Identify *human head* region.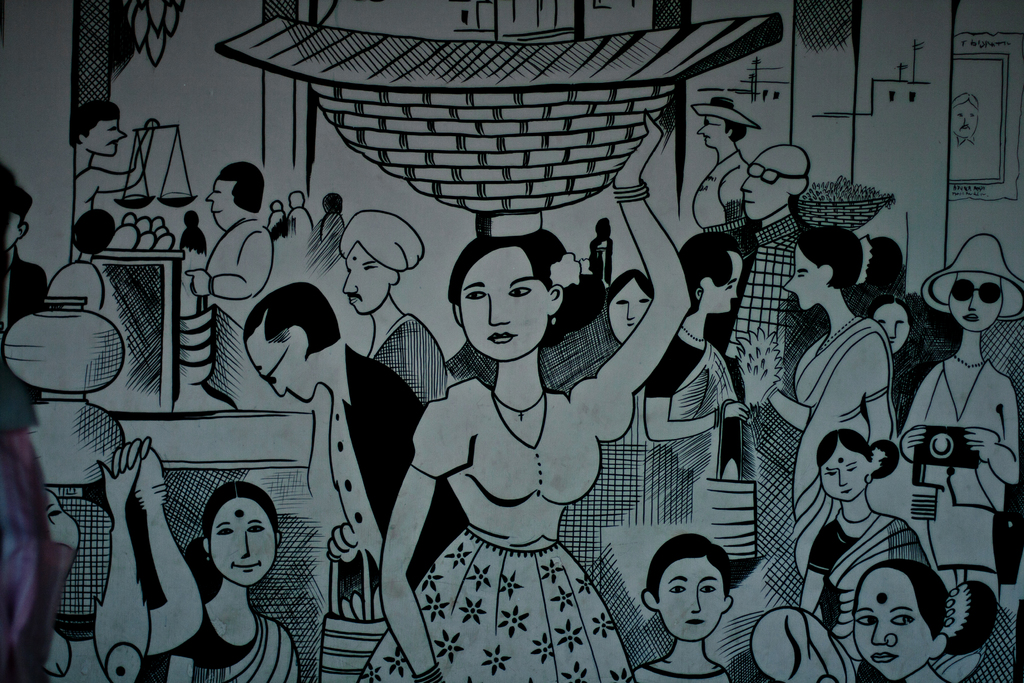
Region: Rect(243, 282, 342, 401).
